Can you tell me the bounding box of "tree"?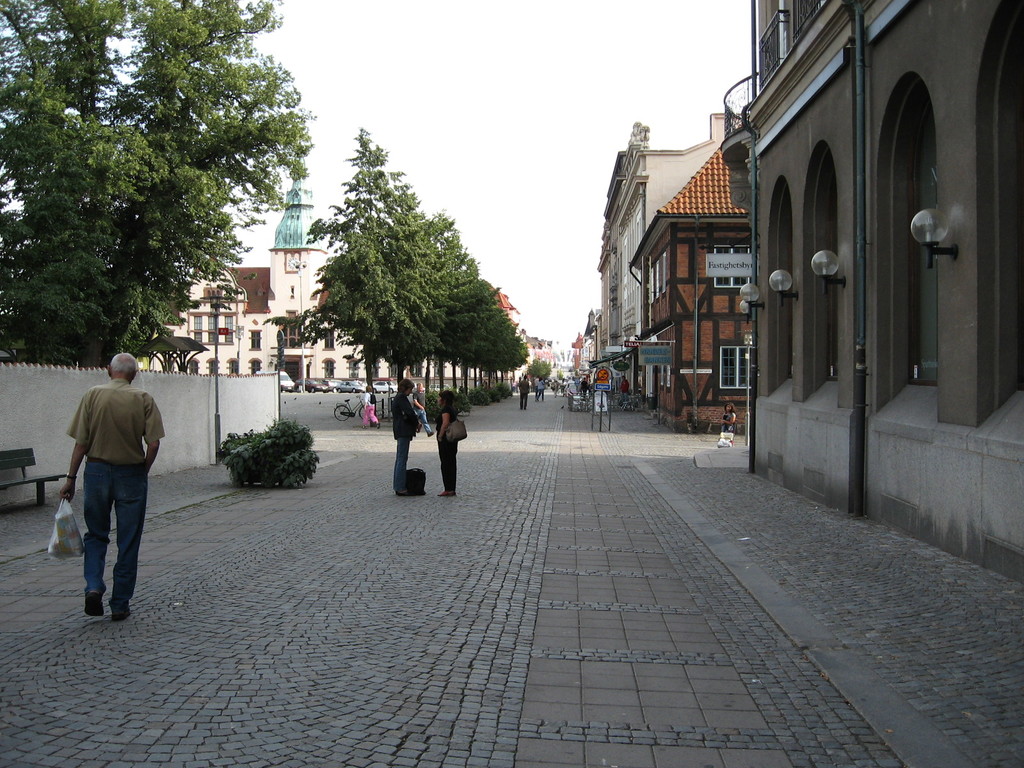
locate(17, 33, 319, 383).
